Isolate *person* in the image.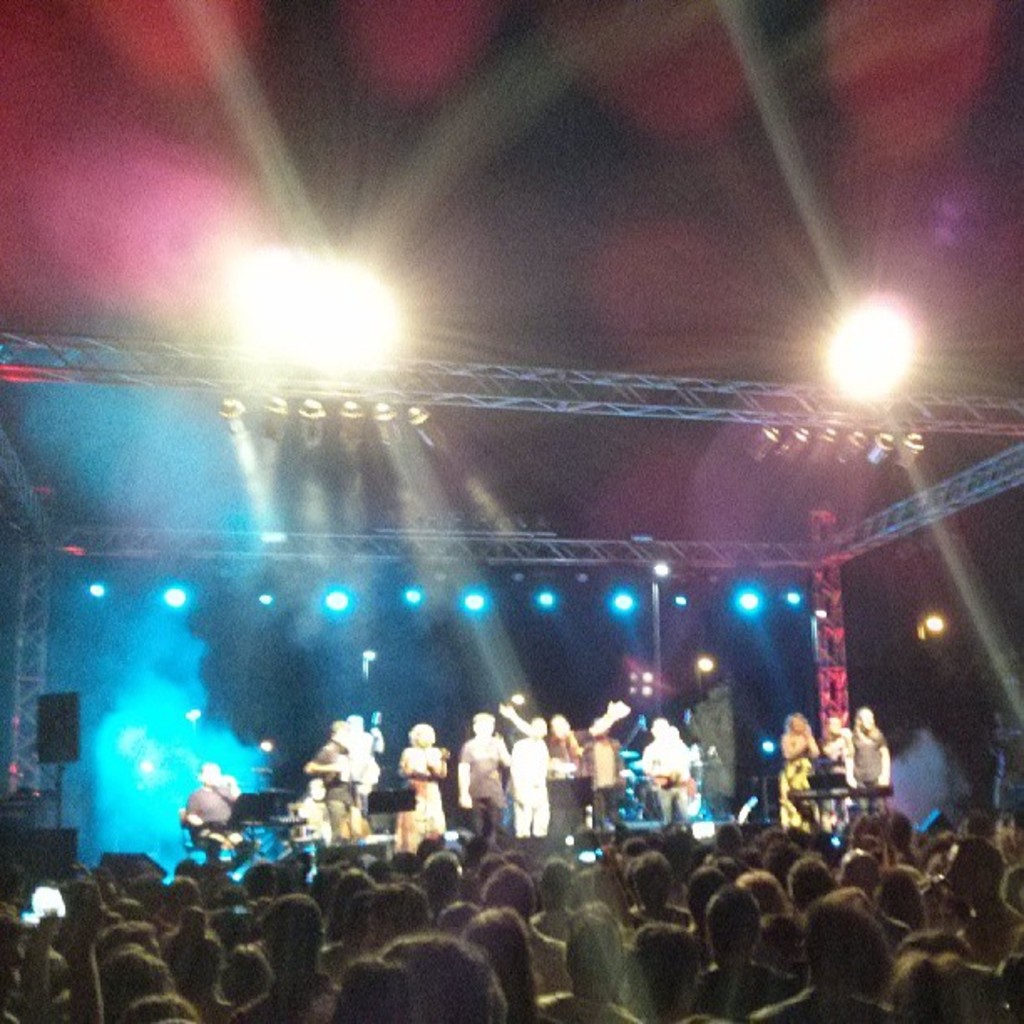
Isolated region: select_region(845, 703, 897, 803).
